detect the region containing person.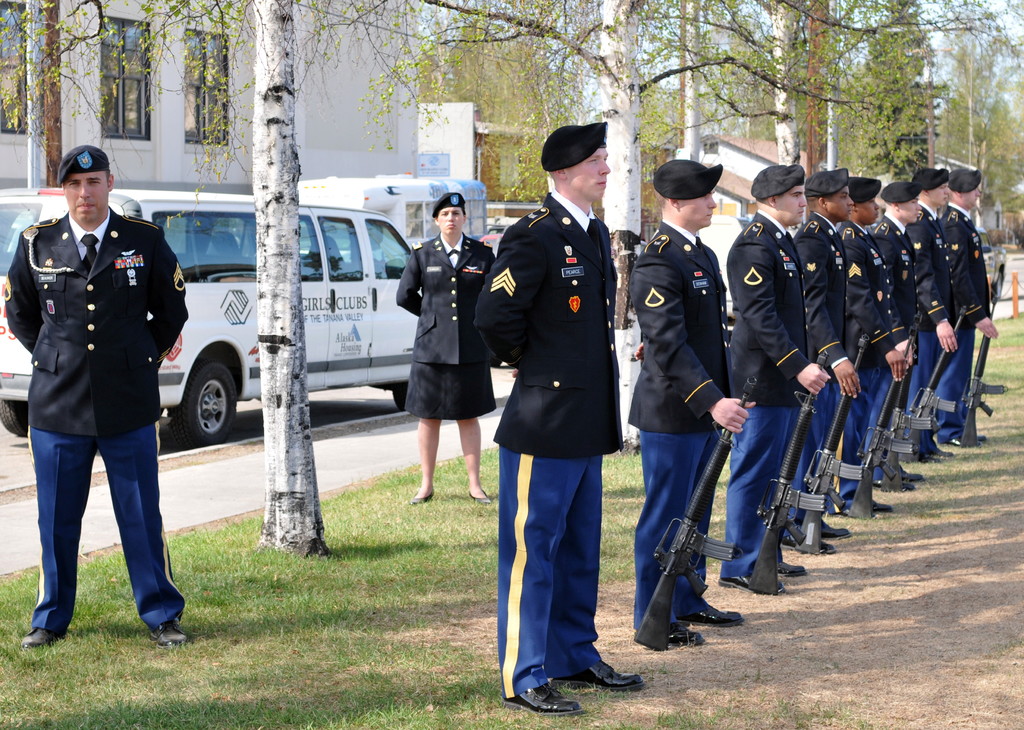
Rect(875, 181, 922, 491).
